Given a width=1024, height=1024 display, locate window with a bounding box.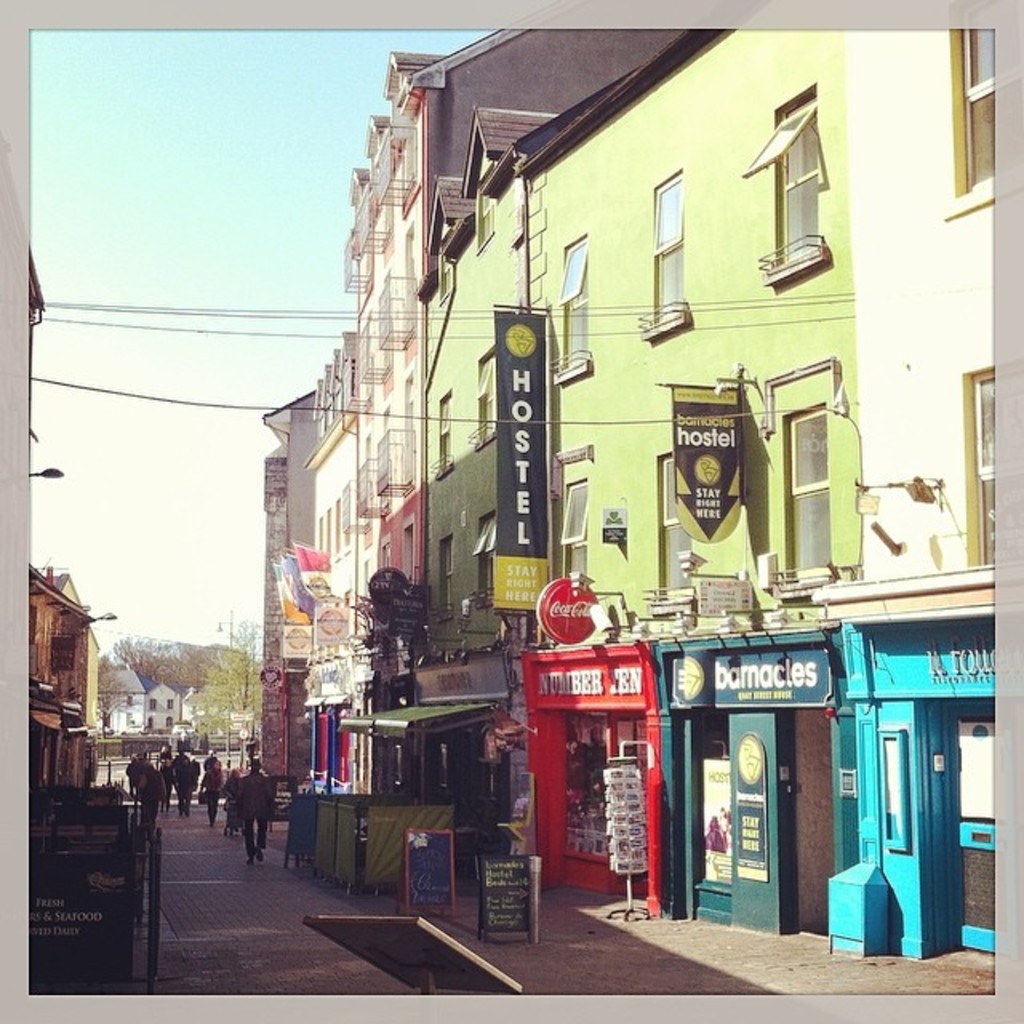
Located: region(558, 229, 587, 384).
